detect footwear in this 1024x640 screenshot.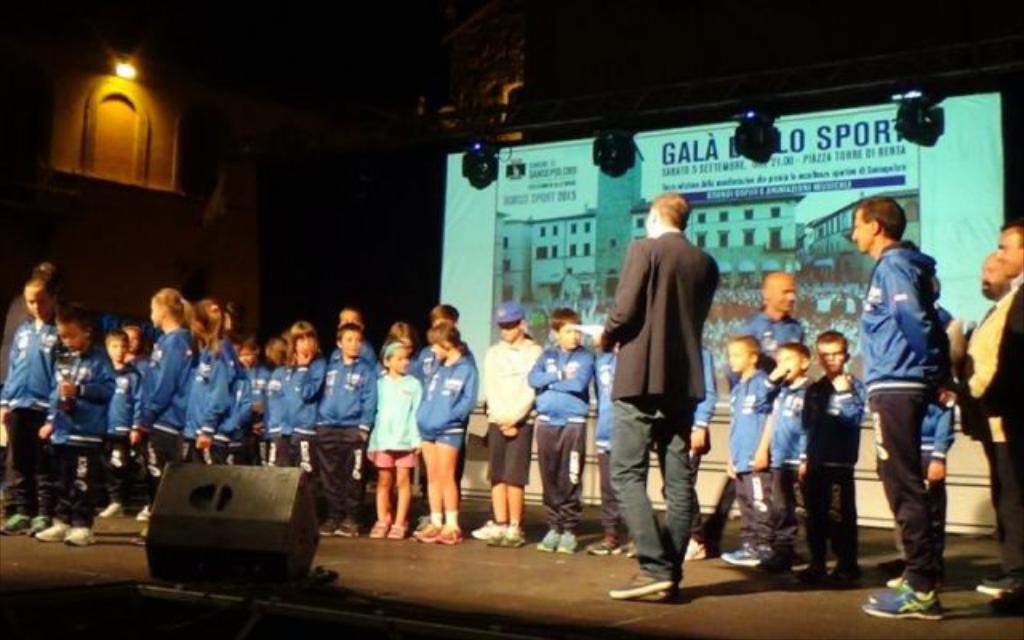
Detection: box=[536, 526, 555, 550].
